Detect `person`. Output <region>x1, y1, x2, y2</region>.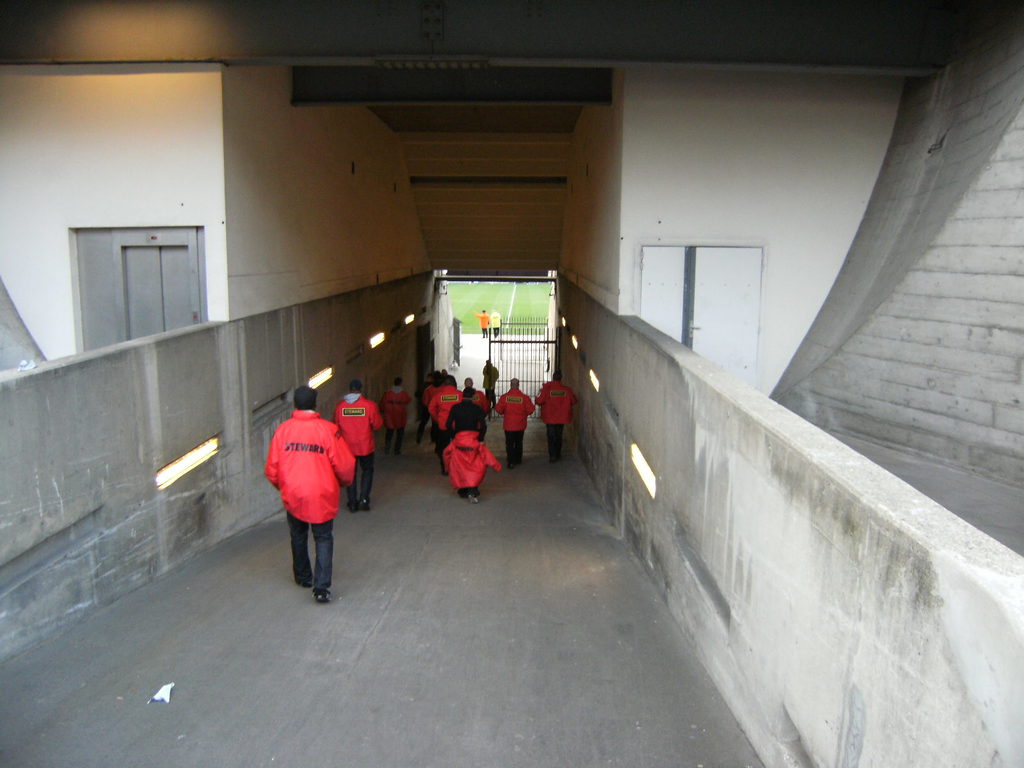
<region>420, 369, 463, 445</region>.
